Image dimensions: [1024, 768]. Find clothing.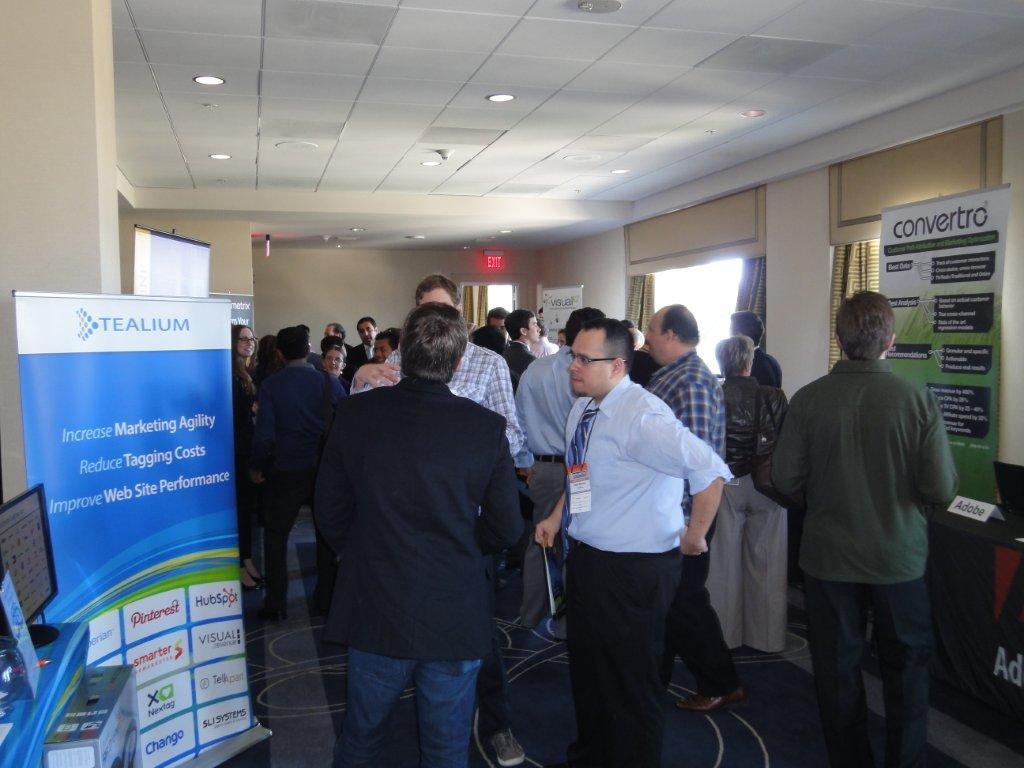
349,339,377,390.
